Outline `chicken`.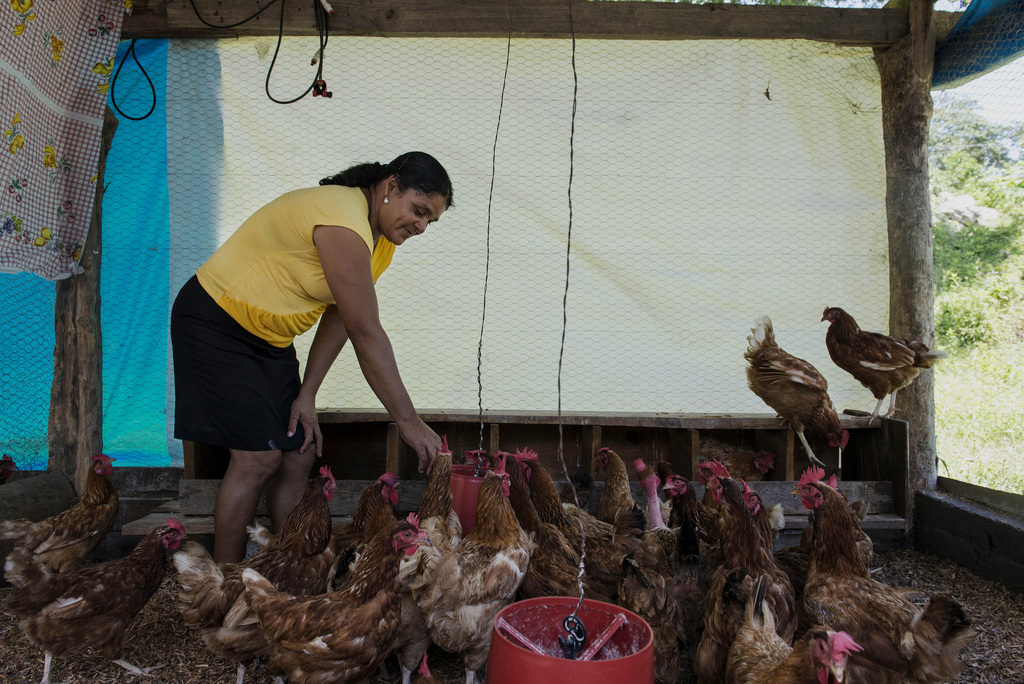
Outline: [left=403, top=431, right=467, bottom=683].
